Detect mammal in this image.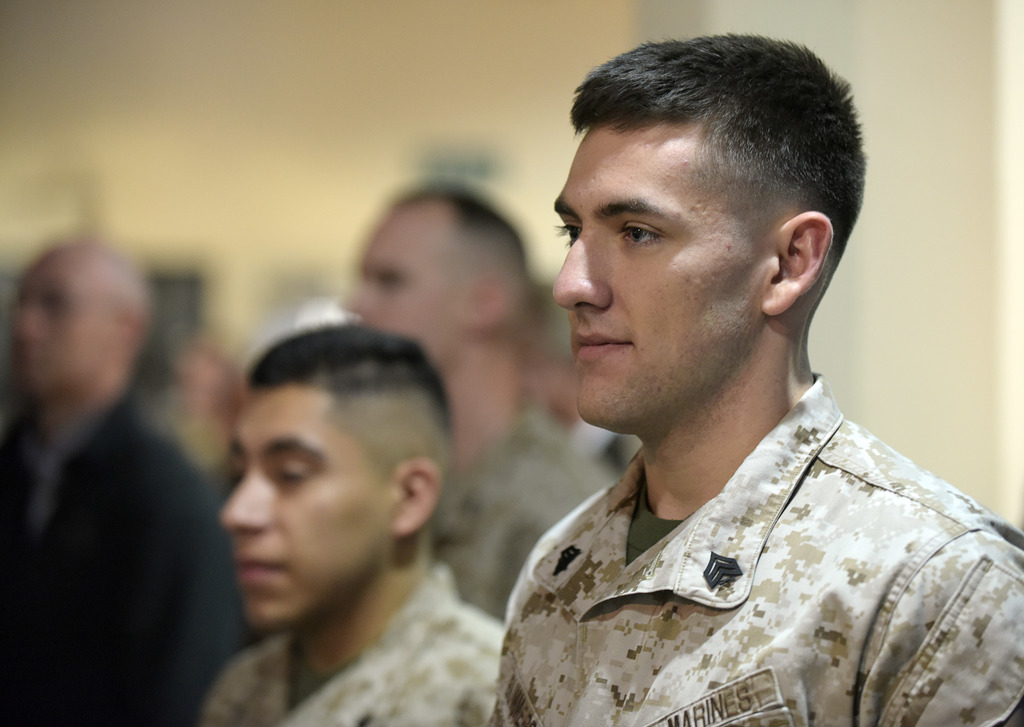
Detection: [194,318,500,726].
